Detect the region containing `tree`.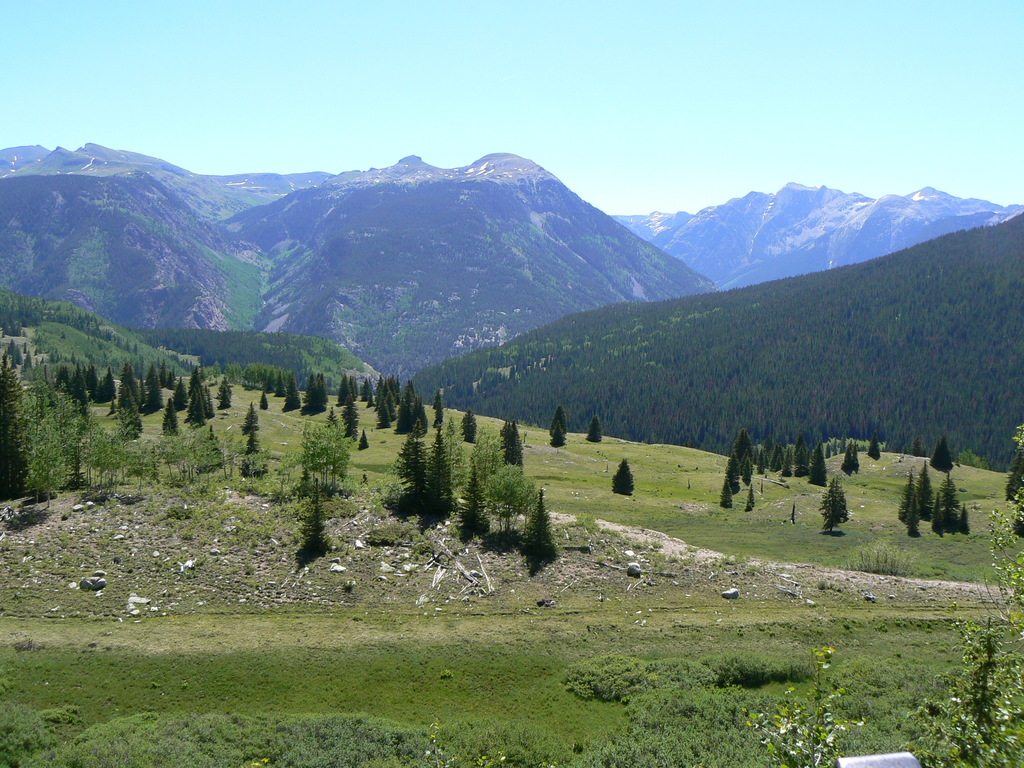
[x1=300, y1=482, x2=334, y2=561].
